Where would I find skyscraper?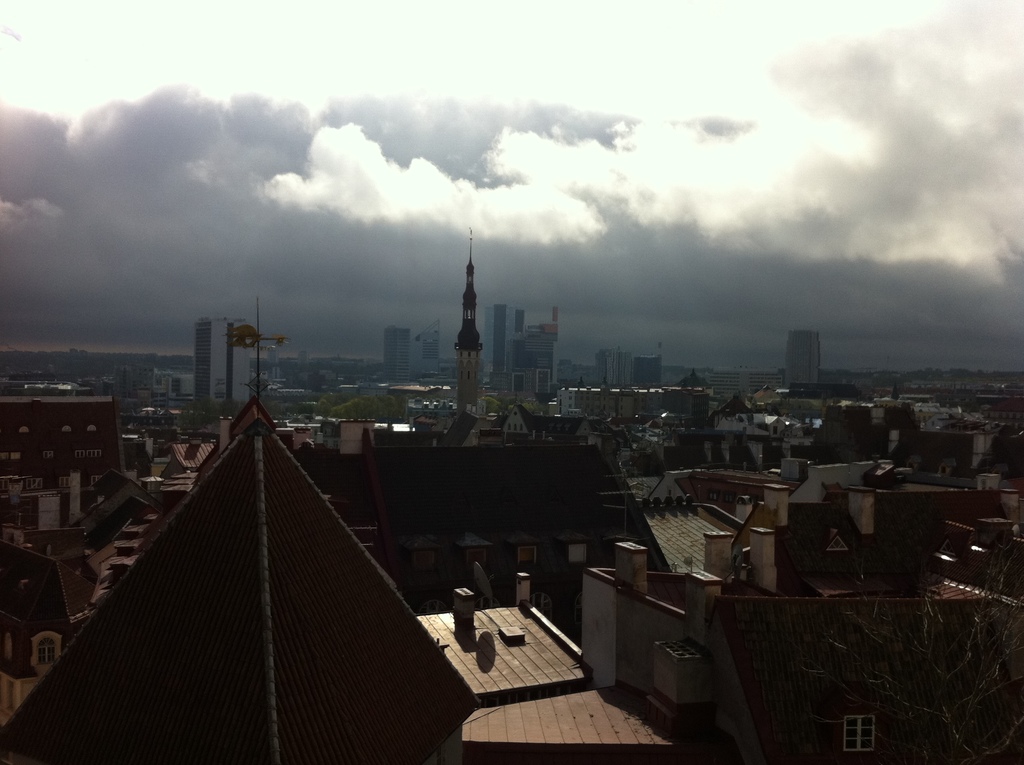
At <region>506, 300, 564, 389</region>.
